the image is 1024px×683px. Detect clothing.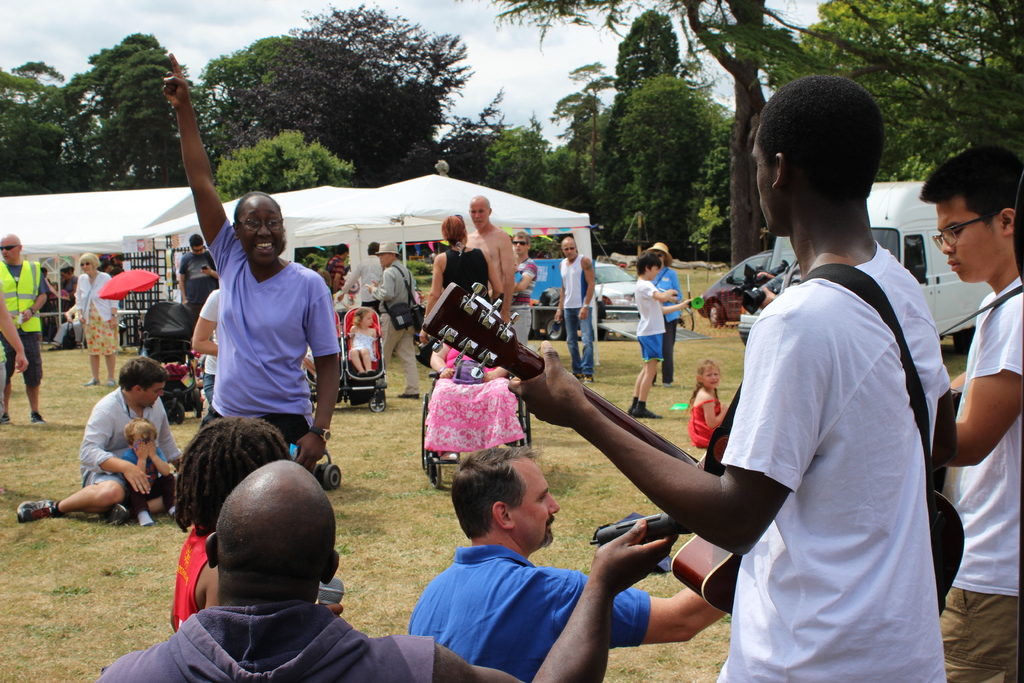
Detection: {"left": 111, "top": 448, "right": 174, "bottom": 508}.
